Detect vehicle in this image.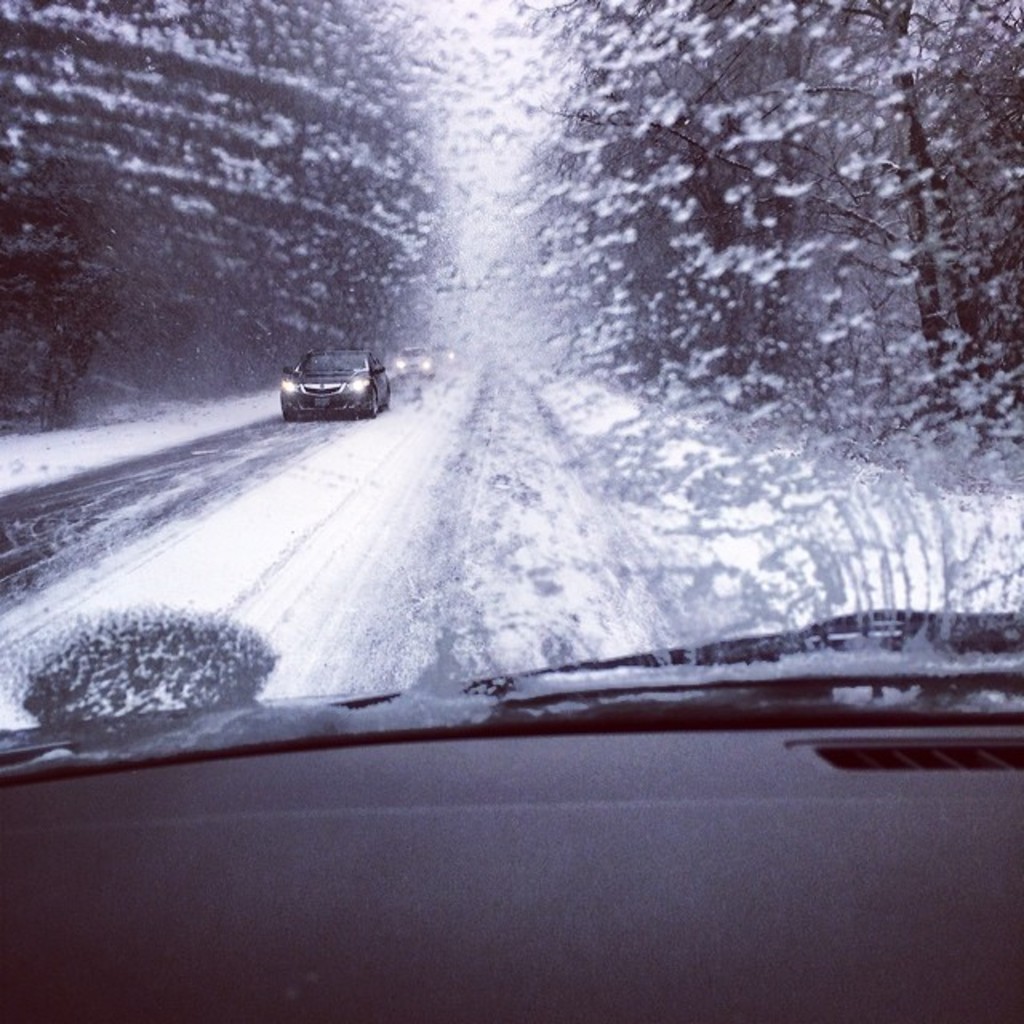
Detection: rect(280, 344, 395, 422).
